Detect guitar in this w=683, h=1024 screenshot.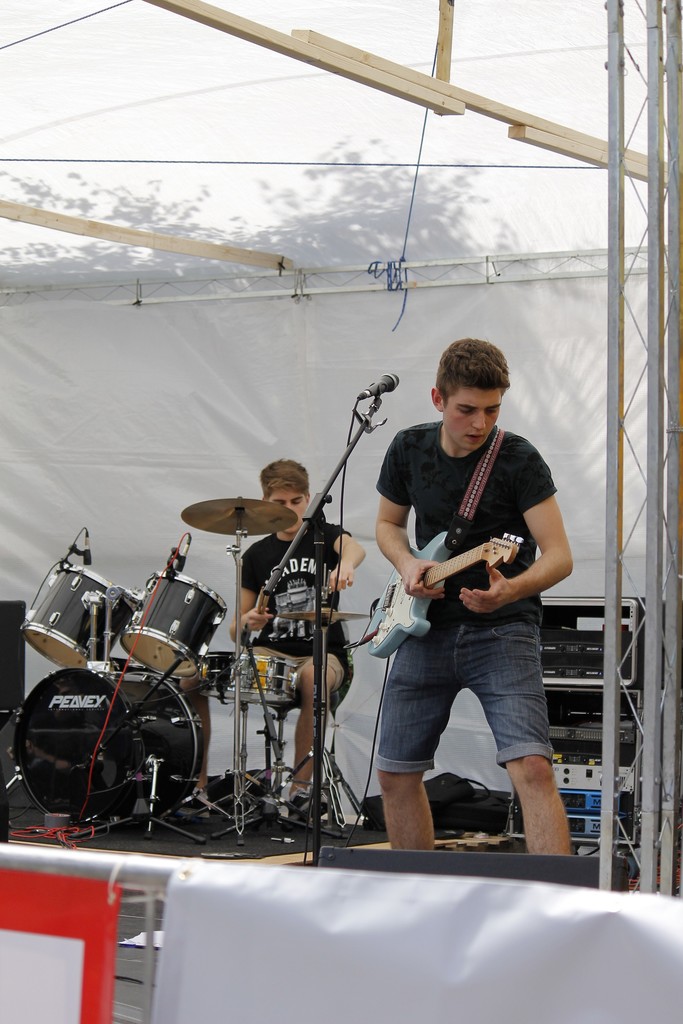
Detection: l=359, t=518, r=575, b=628.
